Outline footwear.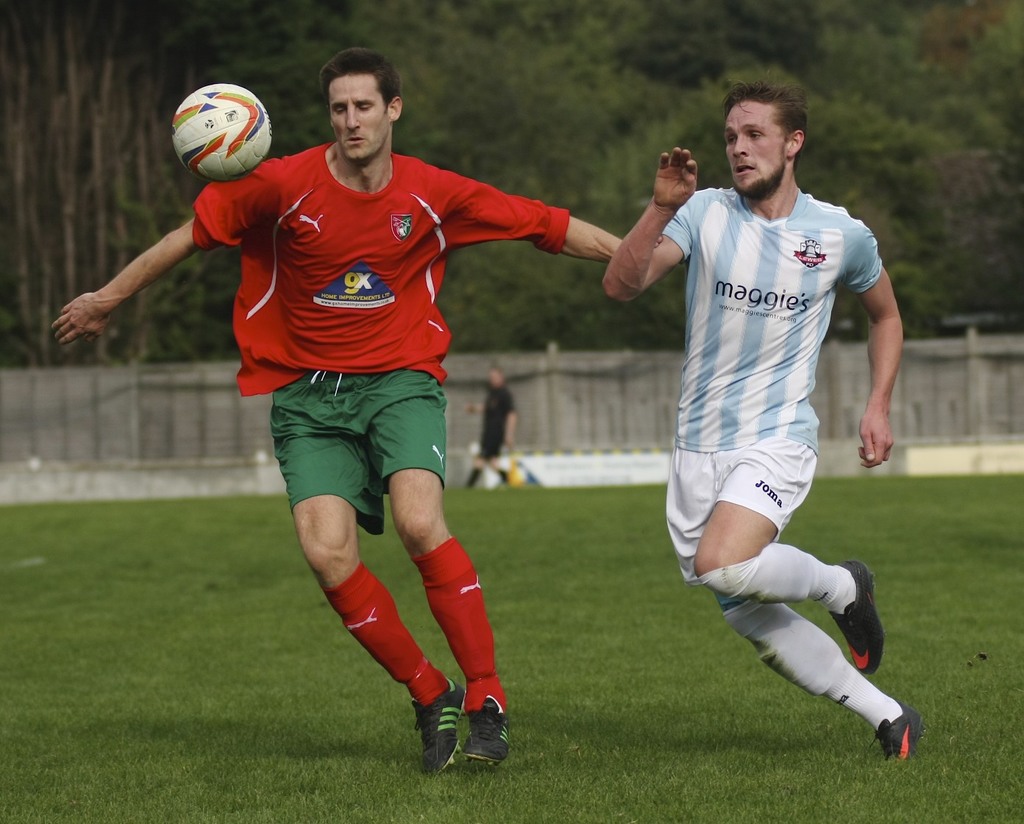
Outline: (870,702,928,767).
